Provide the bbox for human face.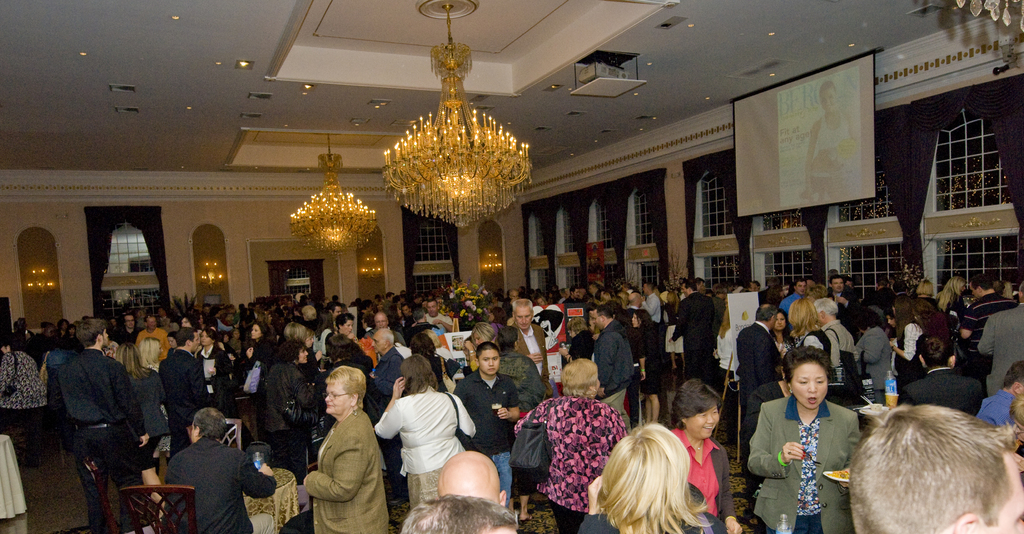
box=[250, 324, 261, 339].
